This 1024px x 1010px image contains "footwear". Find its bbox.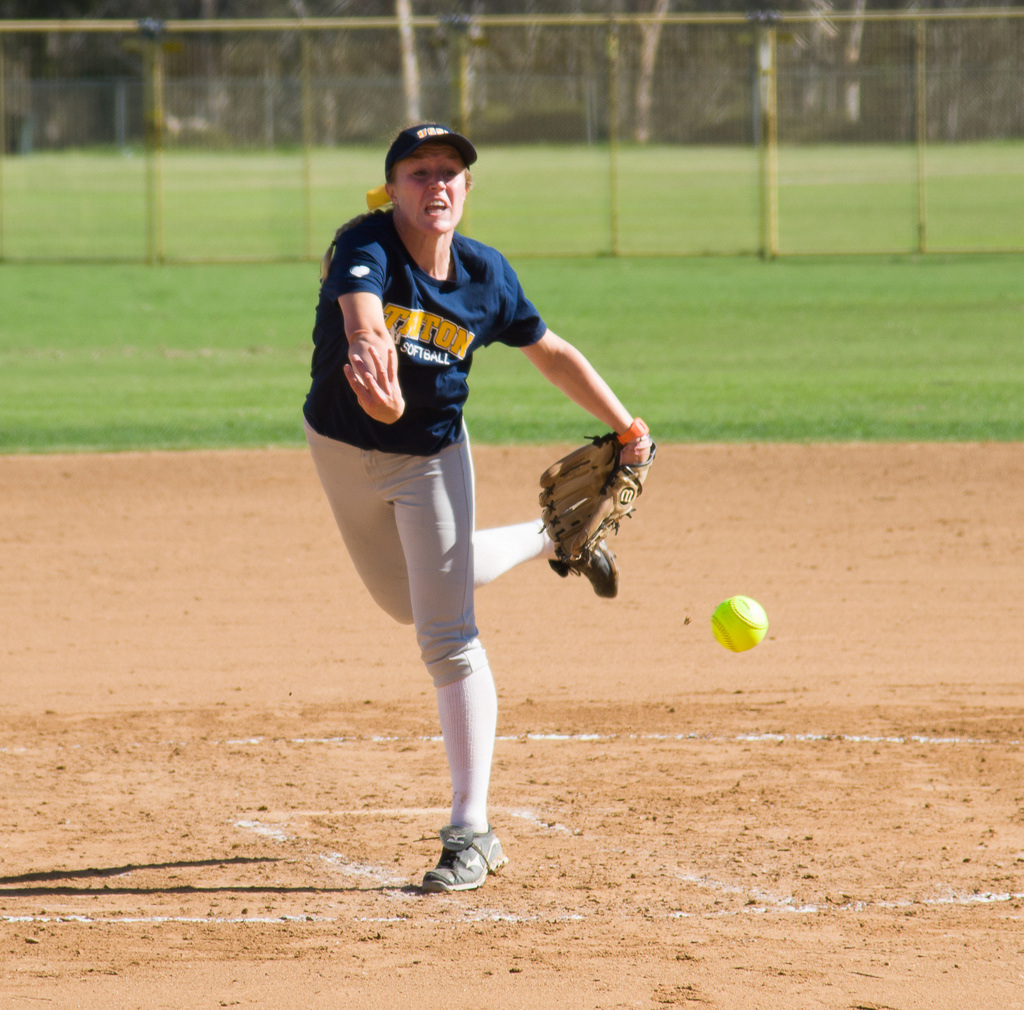
box=[550, 536, 626, 600].
